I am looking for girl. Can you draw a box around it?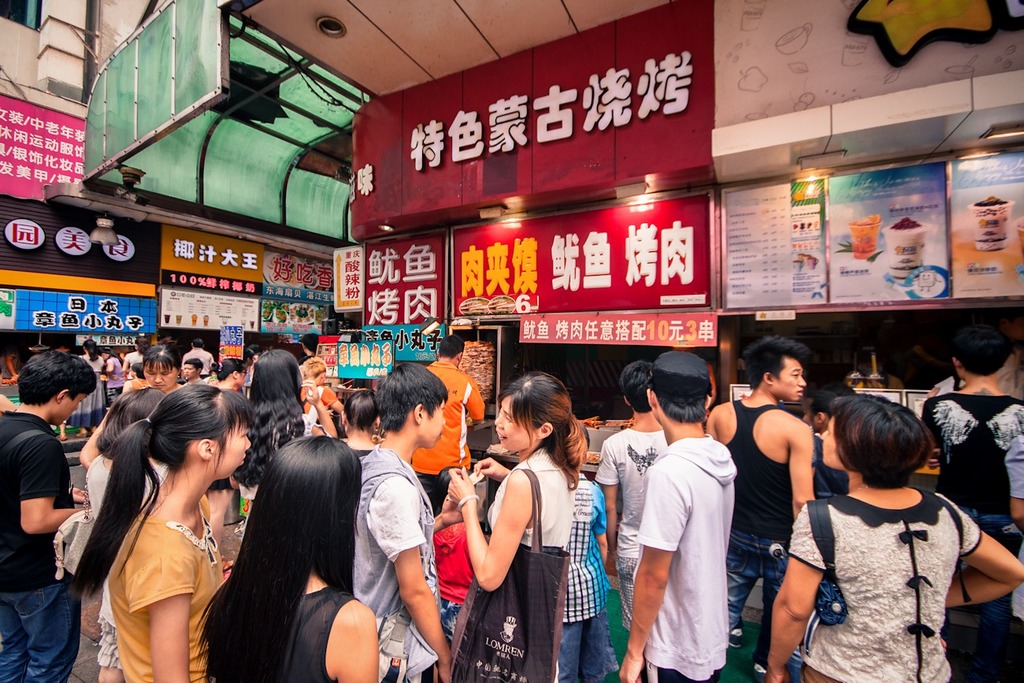
Sure, the bounding box is <box>123,333,149,376</box>.
